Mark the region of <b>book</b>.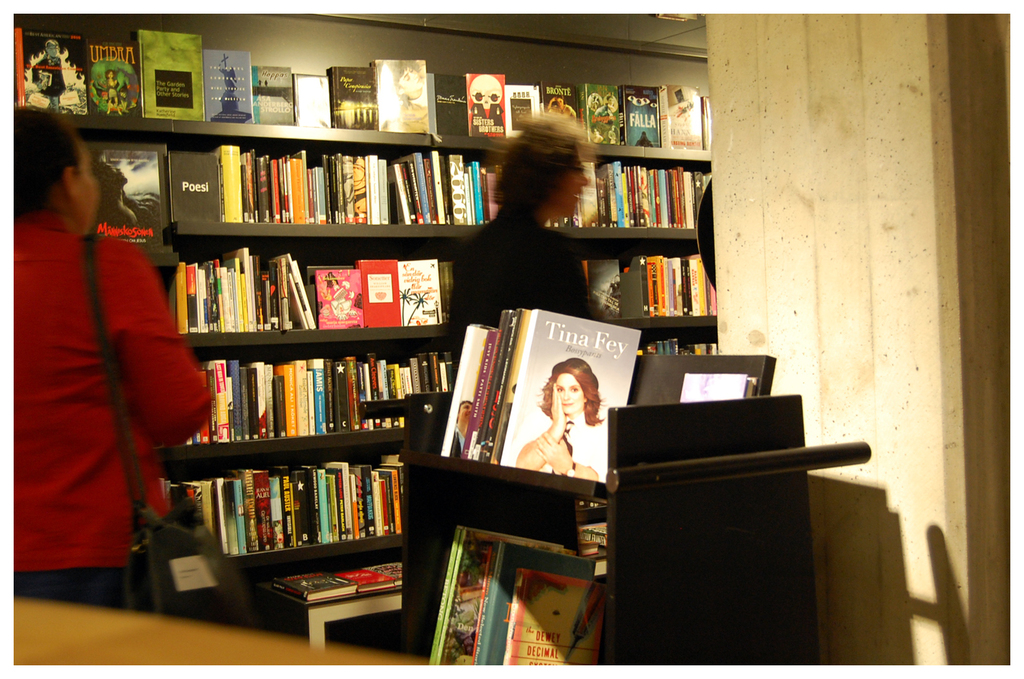
Region: <region>251, 63, 297, 125</region>.
